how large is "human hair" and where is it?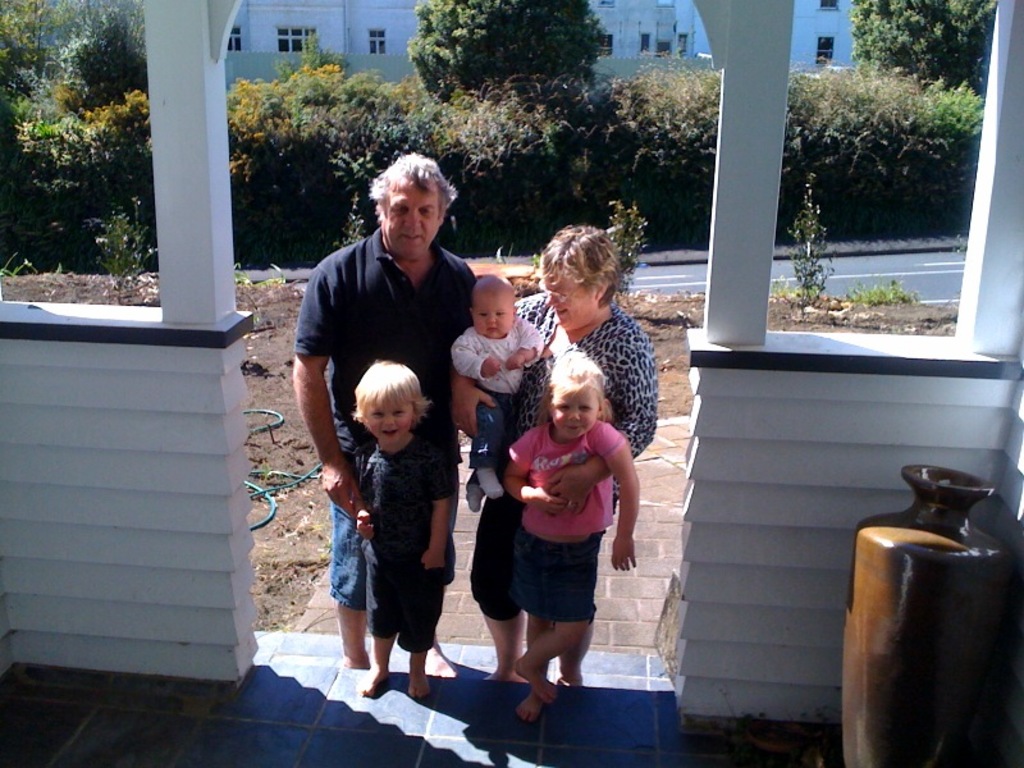
Bounding box: 538, 220, 614, 307.
